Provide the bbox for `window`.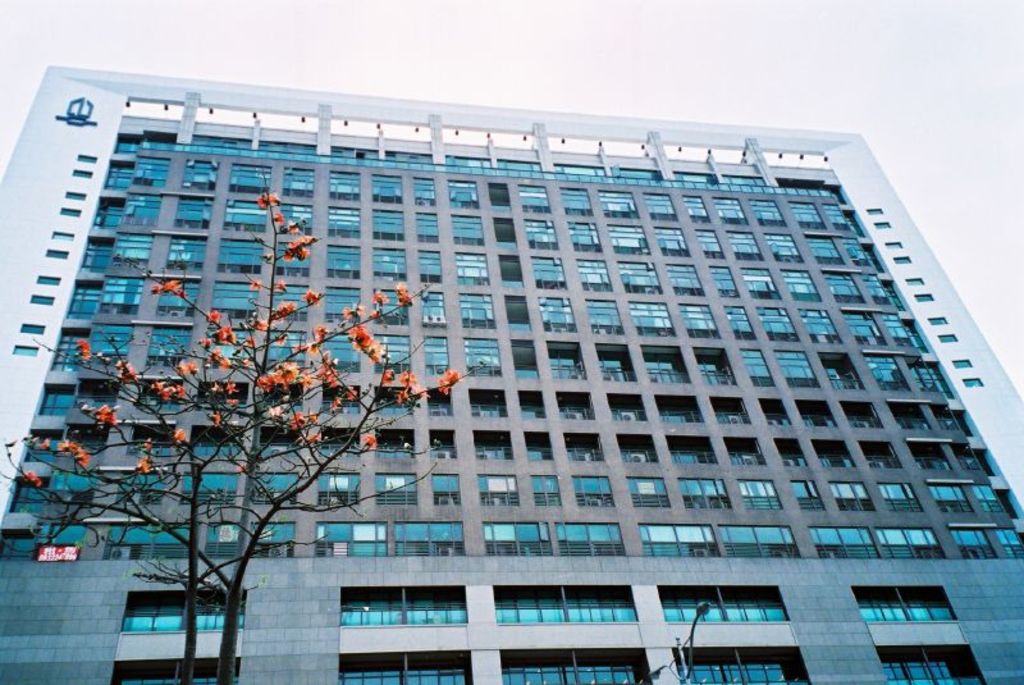
bbox=(470, 391, 508, 420).
